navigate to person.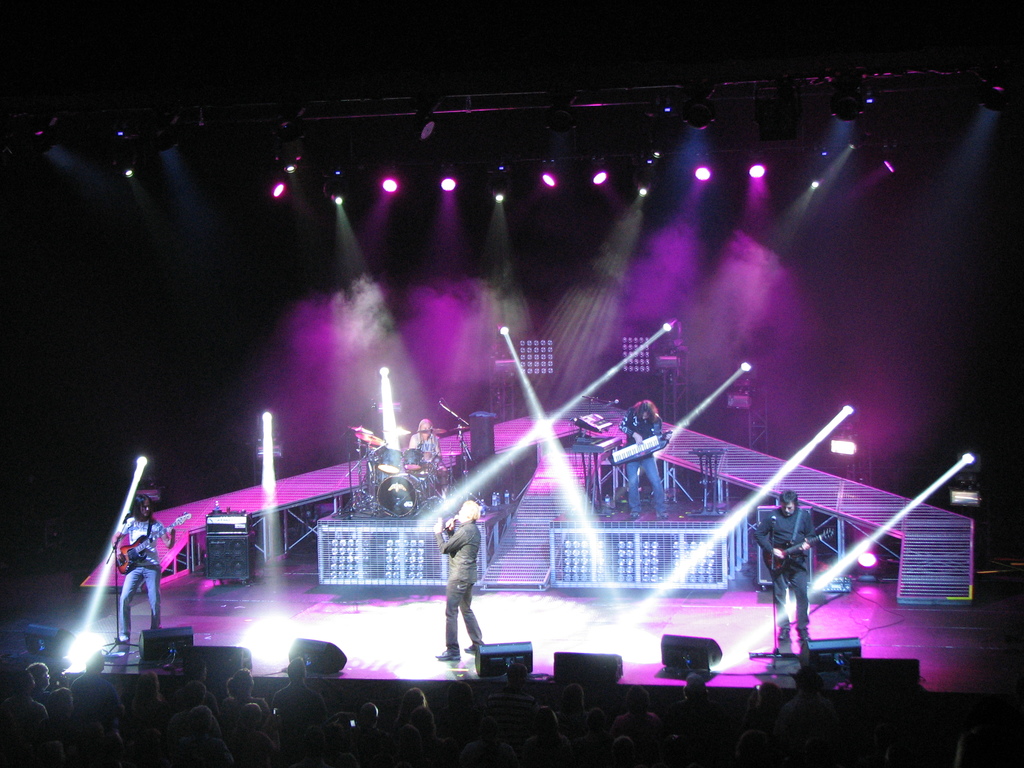
Navigation target: (left=435, top=503, right=483, bottom=660).
